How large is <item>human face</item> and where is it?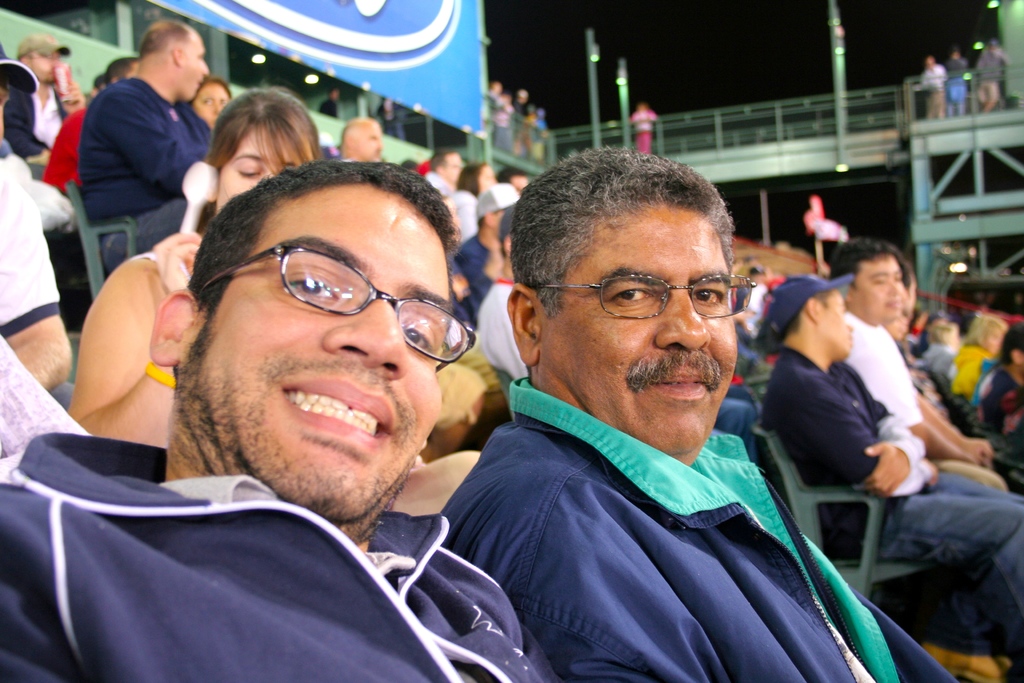
Bounding box: {"left": 854, "top": 253, "right": 904, "bottom": 320}.
